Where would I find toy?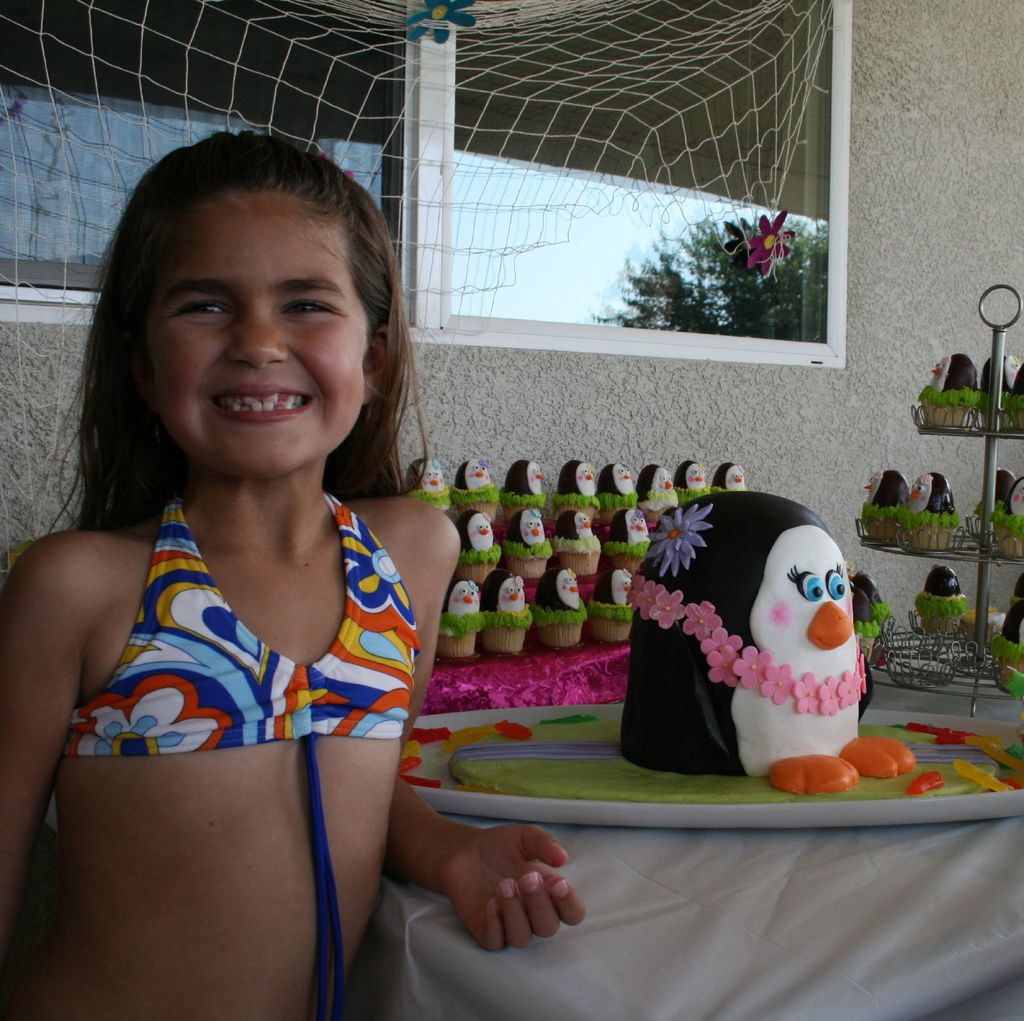
At [641, 465, 681, 524].
